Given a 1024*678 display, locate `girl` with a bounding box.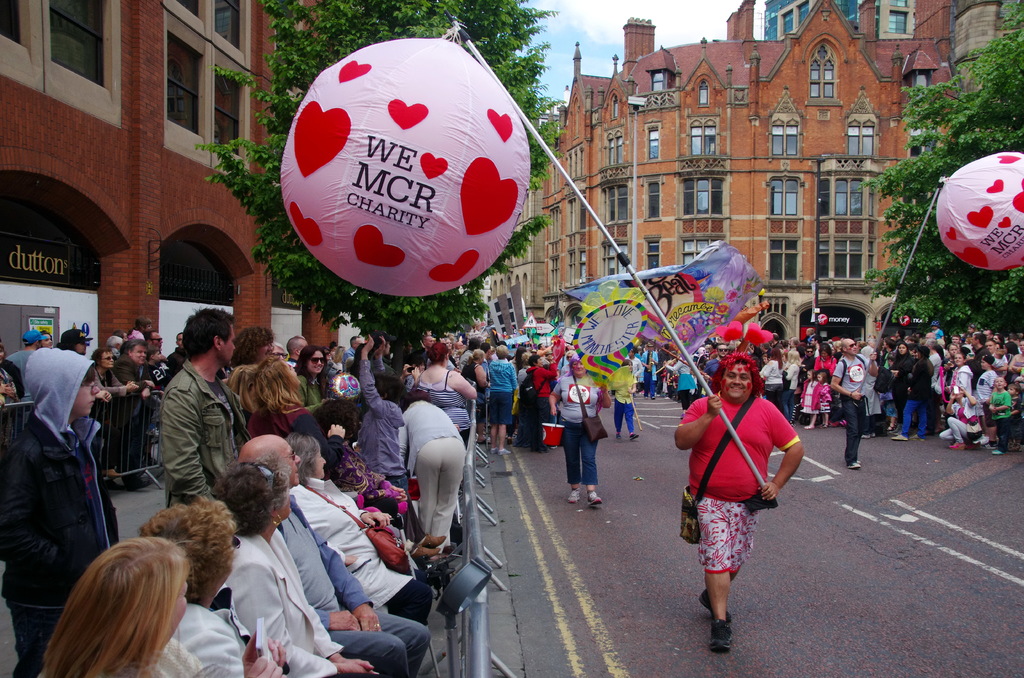
Located: x1=1011 y1=382 x2=1023 y2=448.
